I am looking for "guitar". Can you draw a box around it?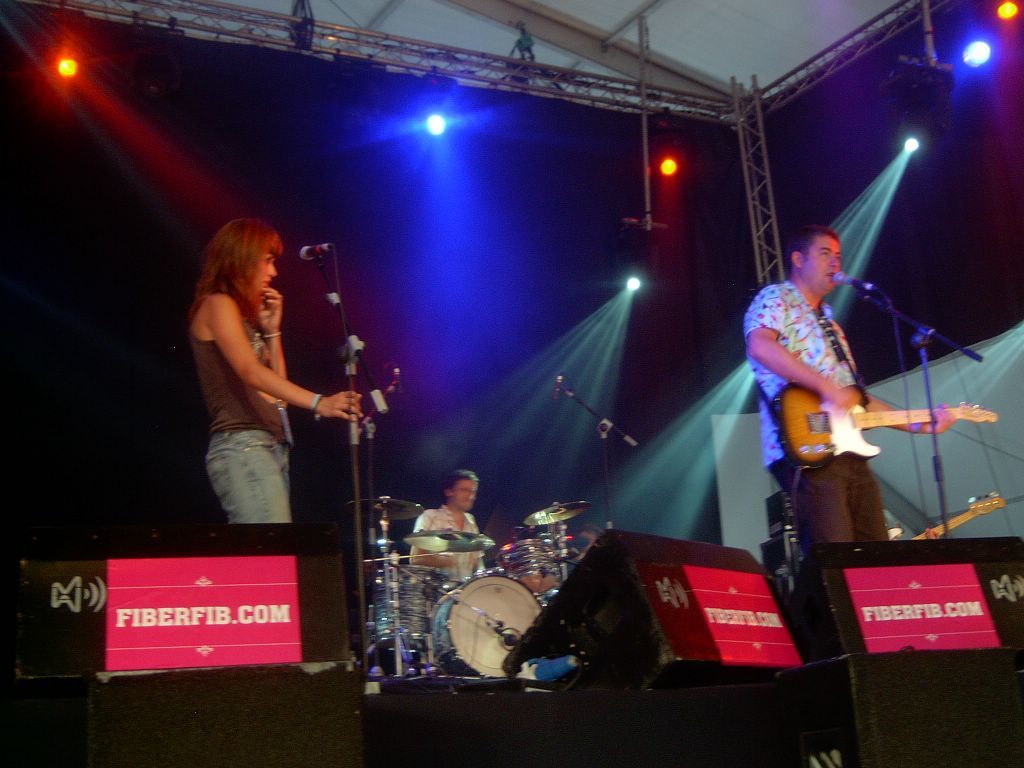
Sure, the bounding box is [left=770, top=381, right=1000, bottom=473].
